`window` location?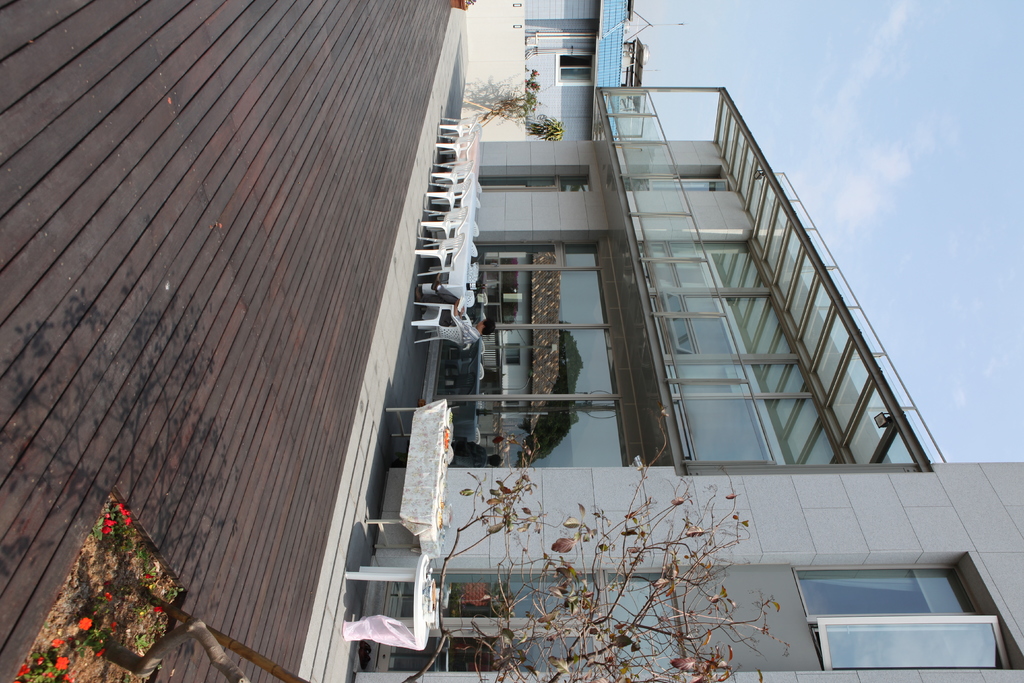
[left=553, top=53, right=594, bottom=86]
